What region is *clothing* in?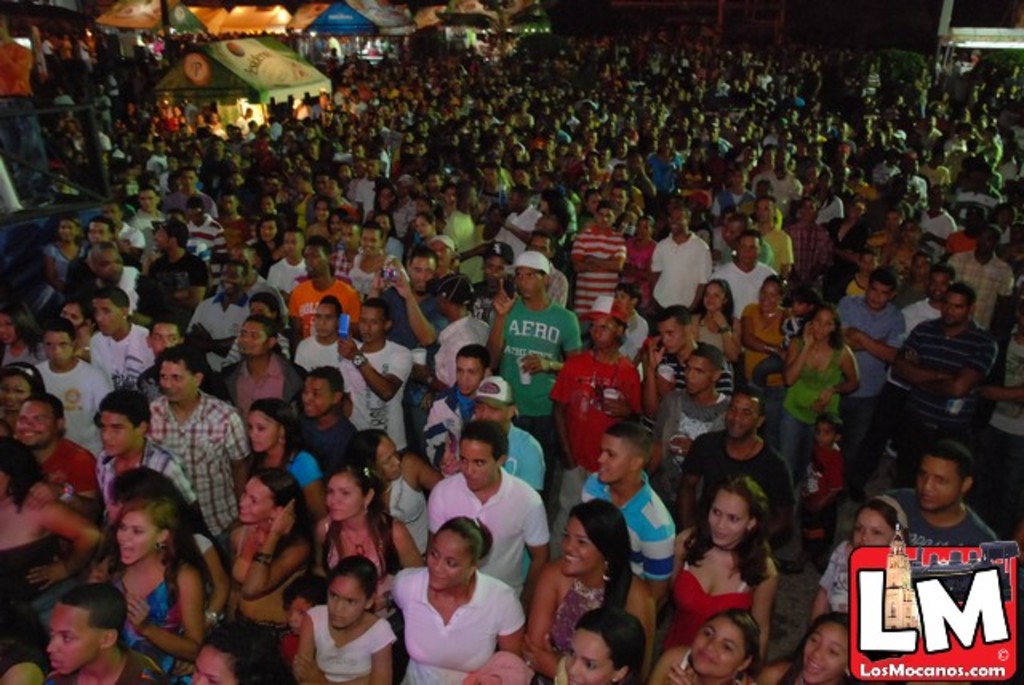
bbox=(624, 242, 656, 288).
